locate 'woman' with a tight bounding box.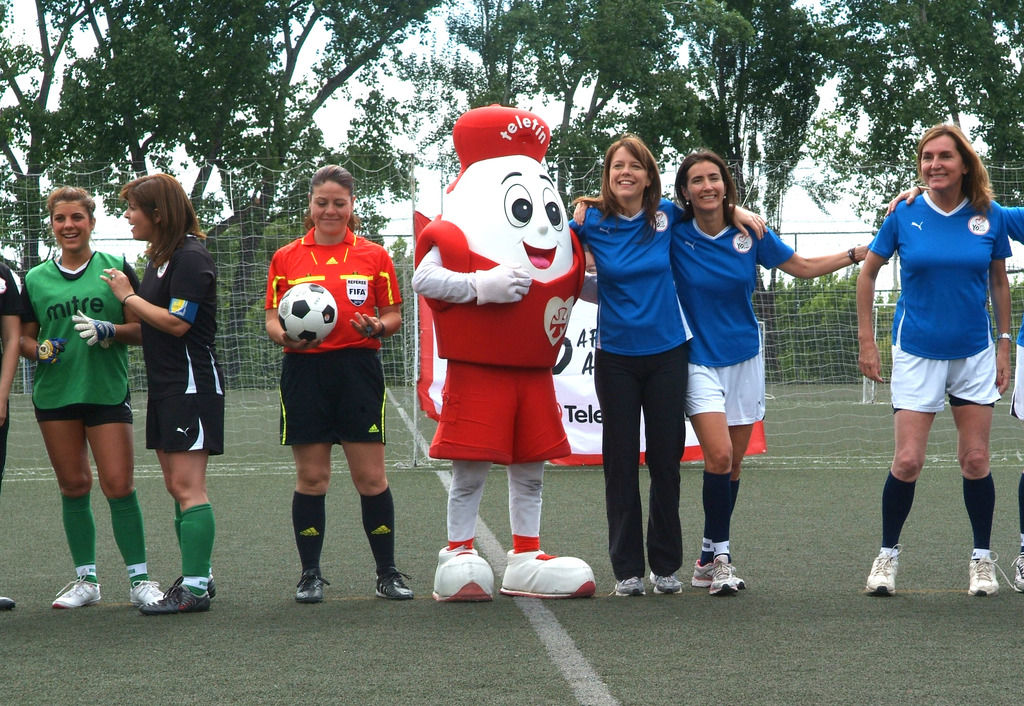
<bbox>17, 185, 165, 610</bbox>.
